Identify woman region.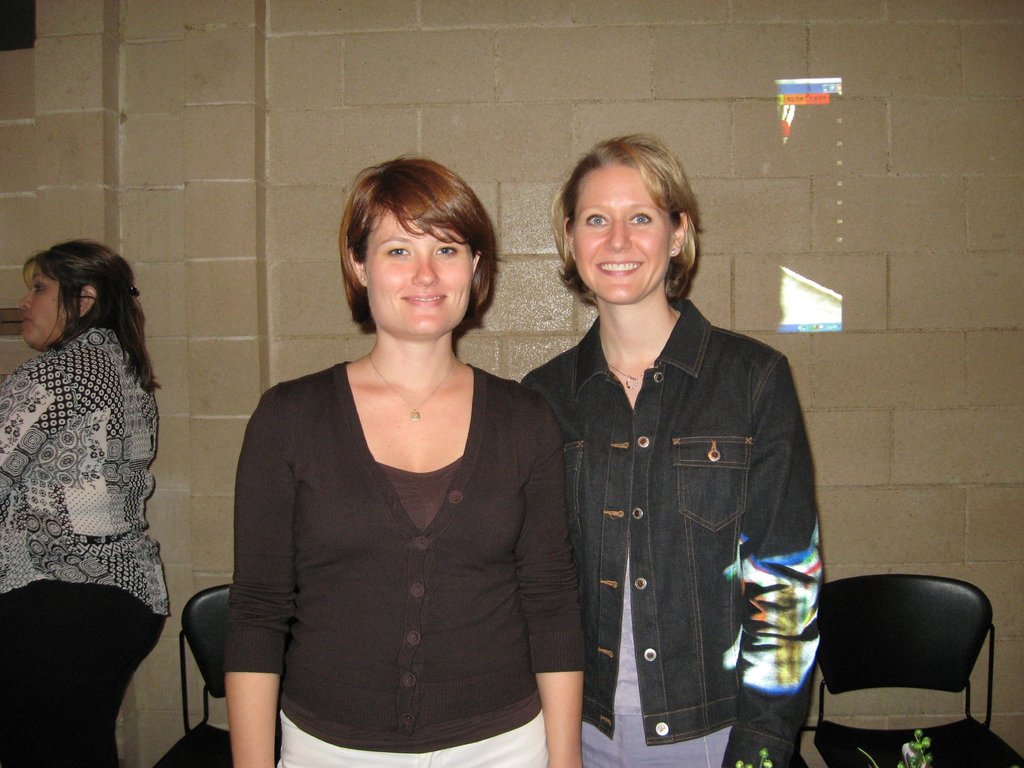
Region: detection(196, 173, 575, 767).
